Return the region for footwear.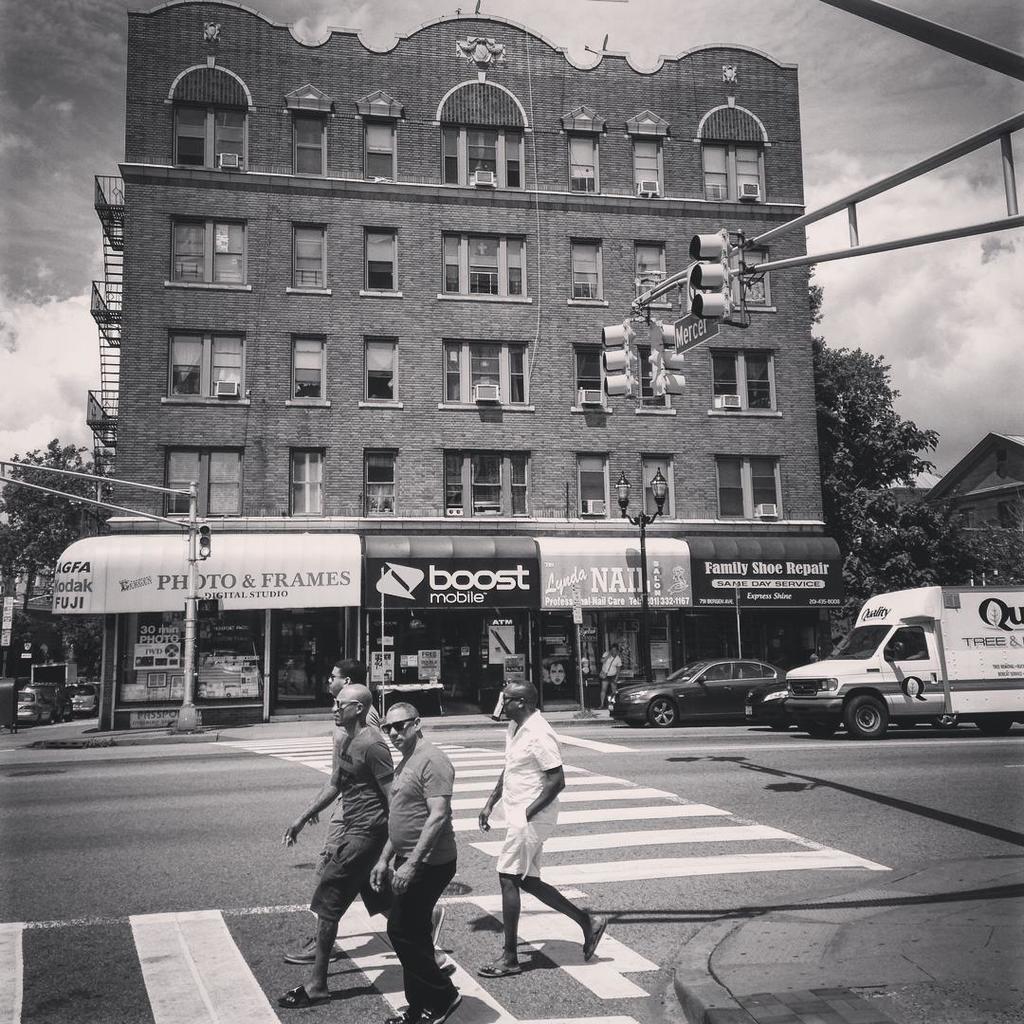
pyautogui.locateOnScreen(274, 986, 338, 1009).
